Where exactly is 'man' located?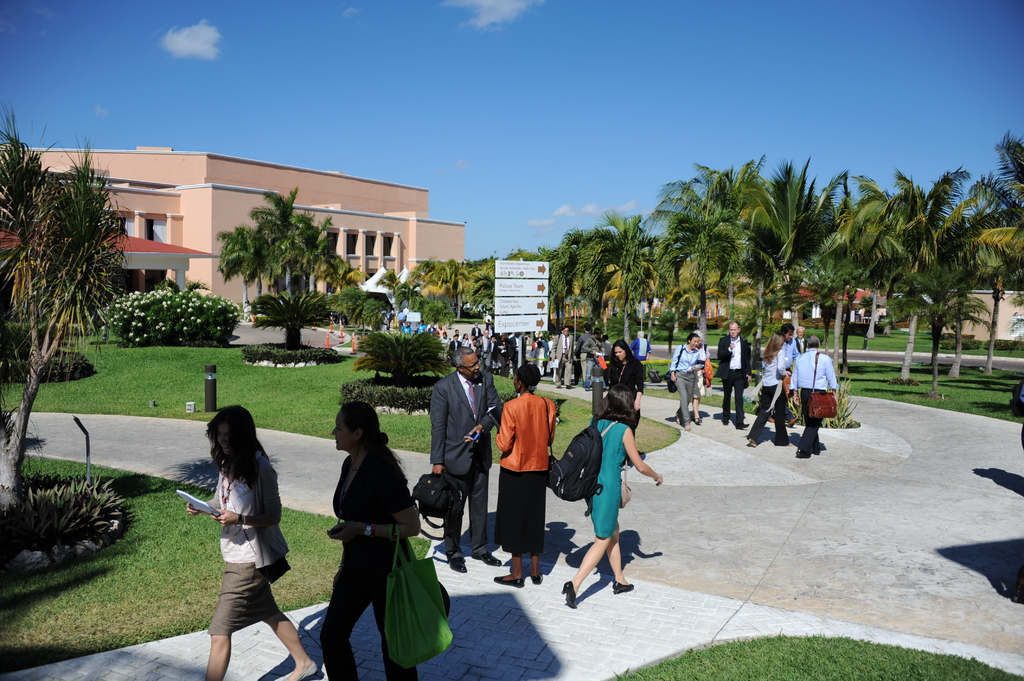
Its bounding box is left=448, top=333, right=461, bottom=361.
